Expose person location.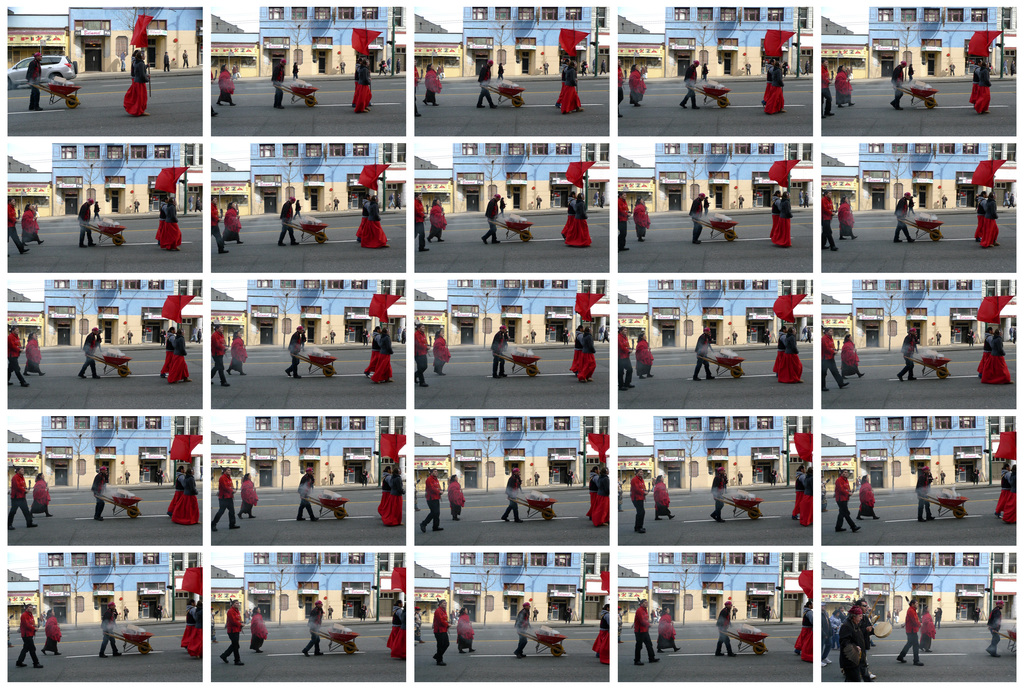
Exposed at box=[590, 601, 610, 667].
